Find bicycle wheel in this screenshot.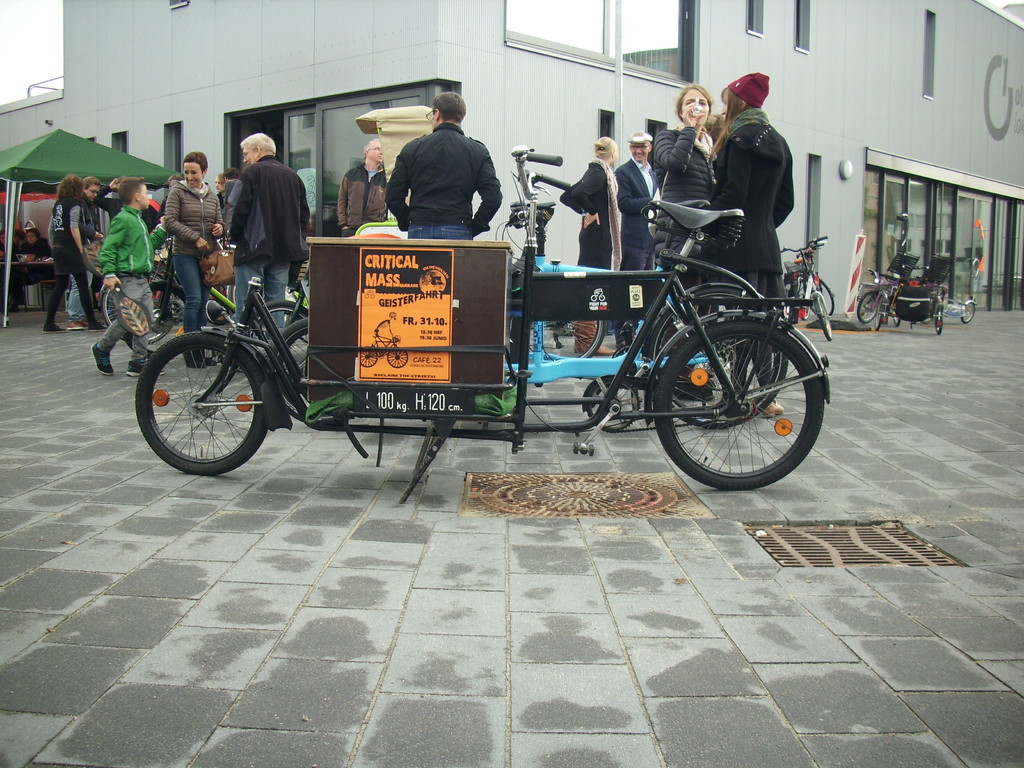
The bounding box for bicycle wheel is BBox(248, 295, 314, 373).
